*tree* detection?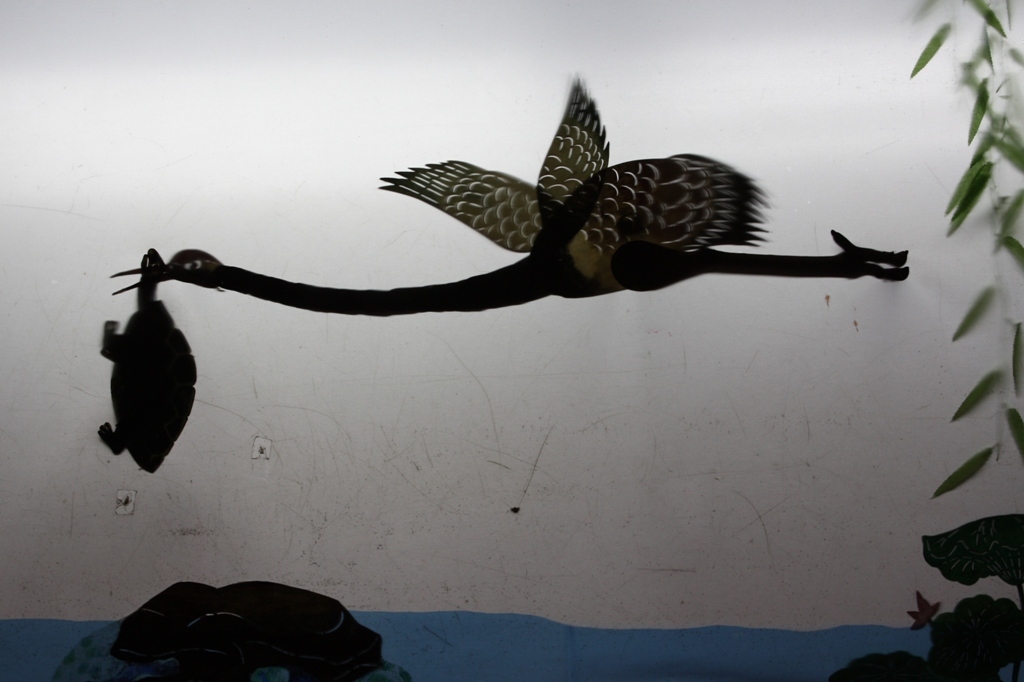
box(910, 0, 1022, 681)
